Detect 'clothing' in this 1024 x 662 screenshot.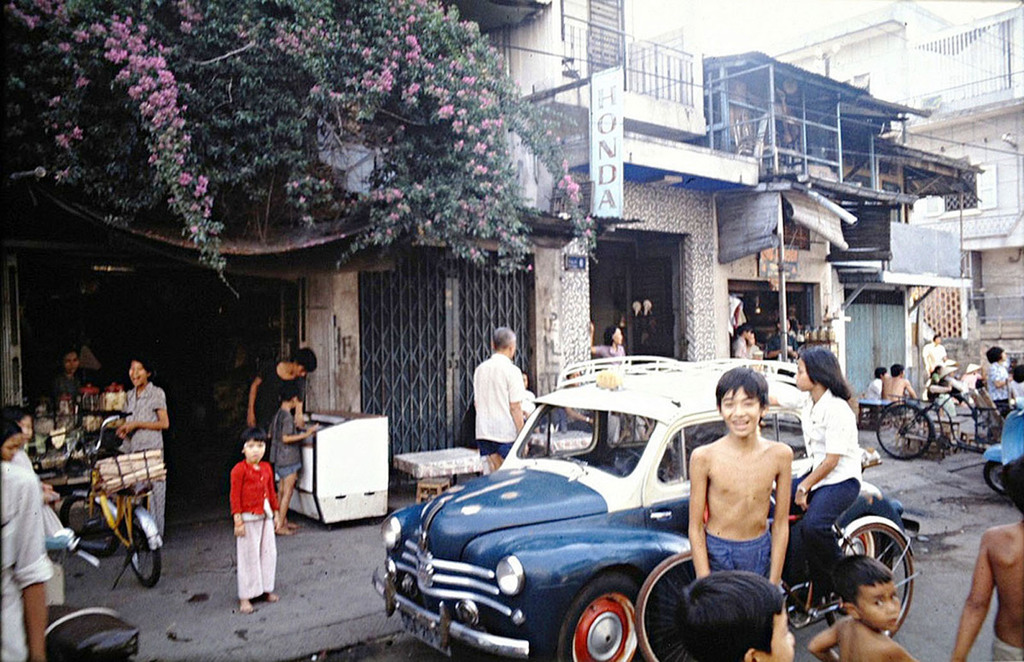
Detection: bbox=[564, 382, 593, 433].
